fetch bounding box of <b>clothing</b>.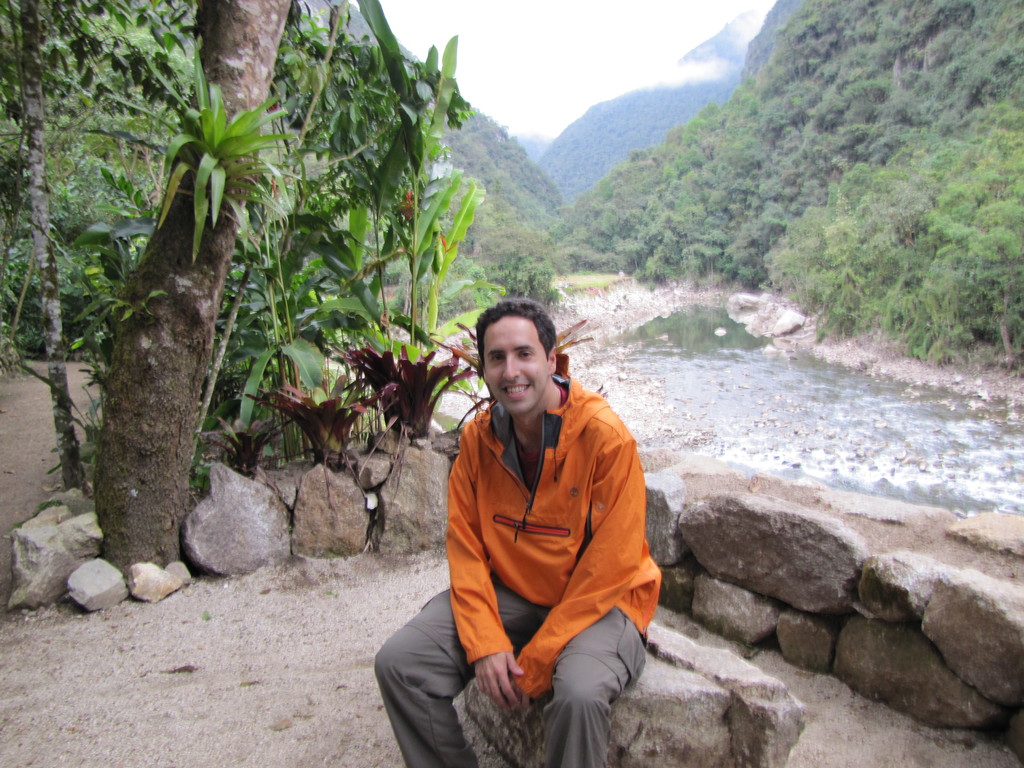
Bbox: <box>420,376,640,733</box>.
